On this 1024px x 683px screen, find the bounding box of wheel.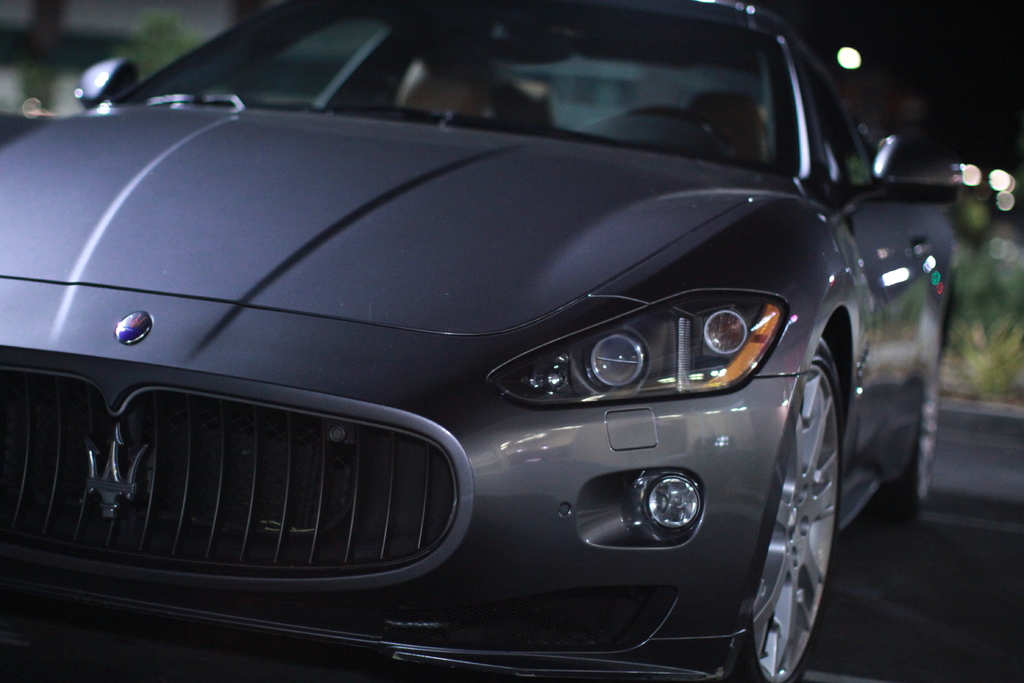
Bounding box: region(894, 318, 950, 520).
